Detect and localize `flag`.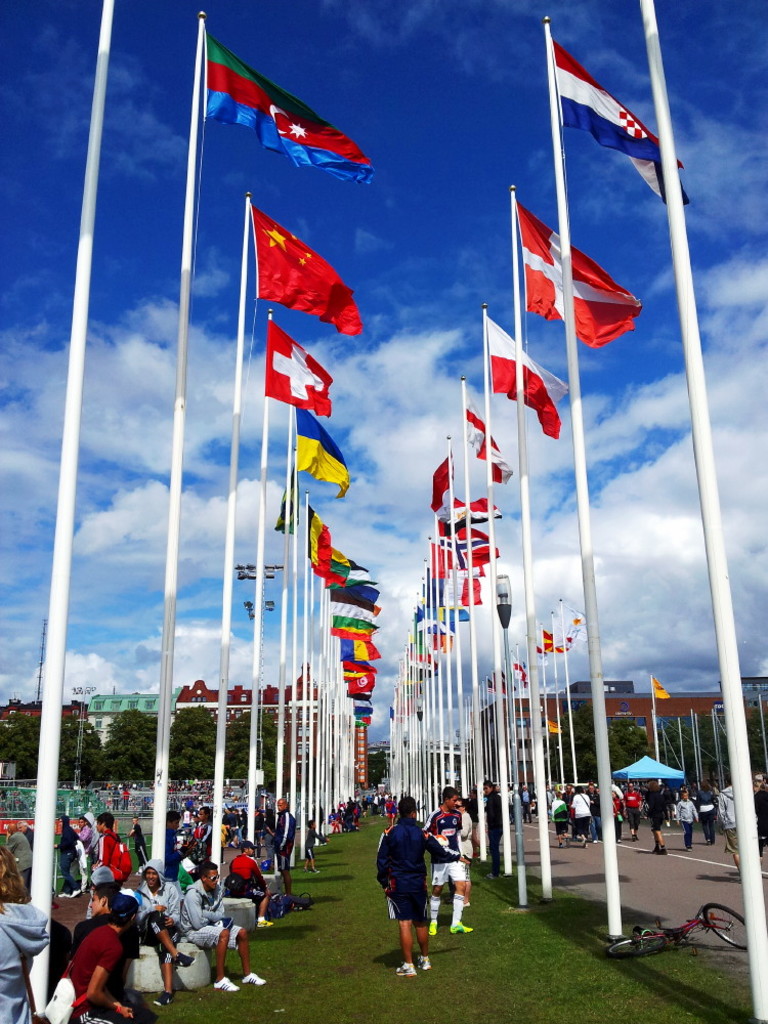
Localized at 307/503/379/590.
